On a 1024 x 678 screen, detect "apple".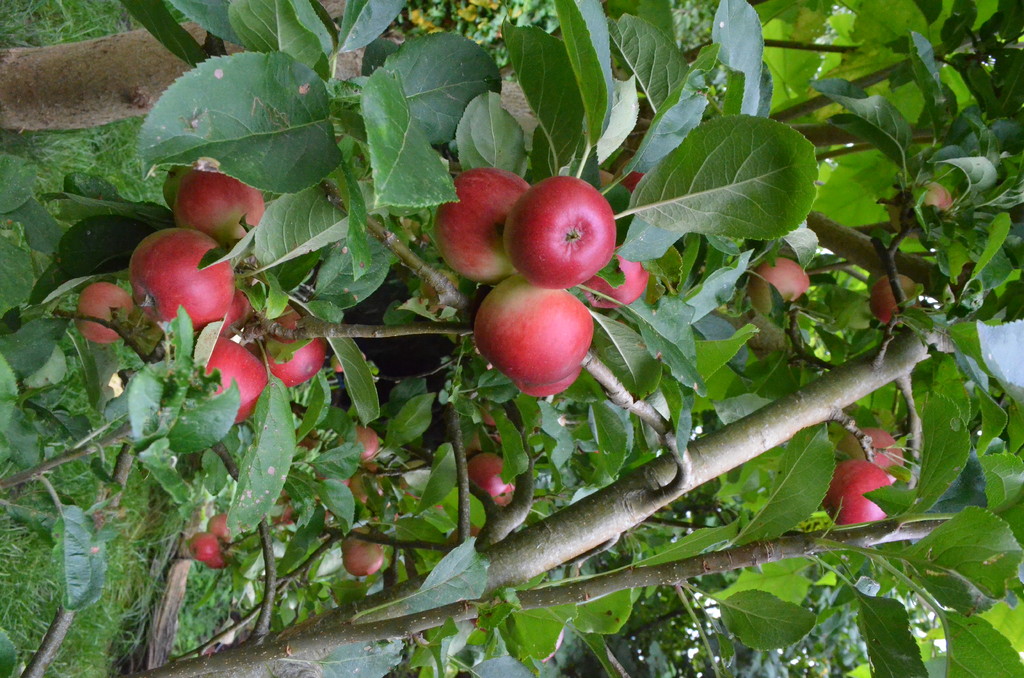
bbox=(504, 171, 617, 286).
